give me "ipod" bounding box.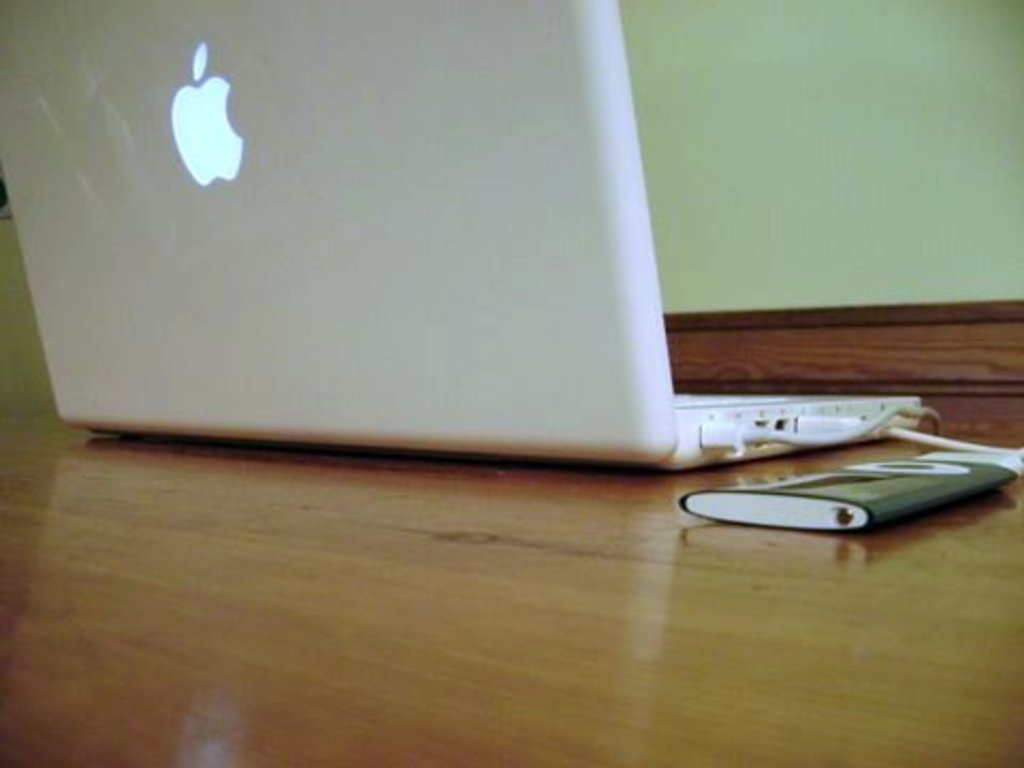
678:454:1015:529.
